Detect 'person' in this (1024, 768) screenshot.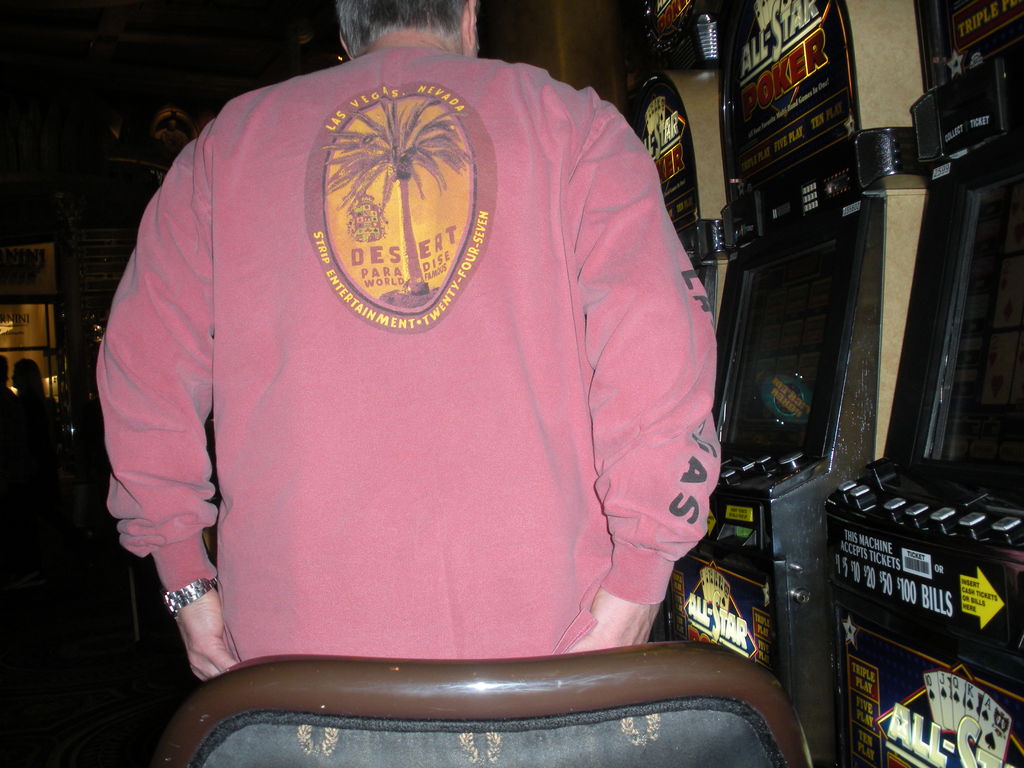
Detection: select_region(97, 0, 716, 696).
